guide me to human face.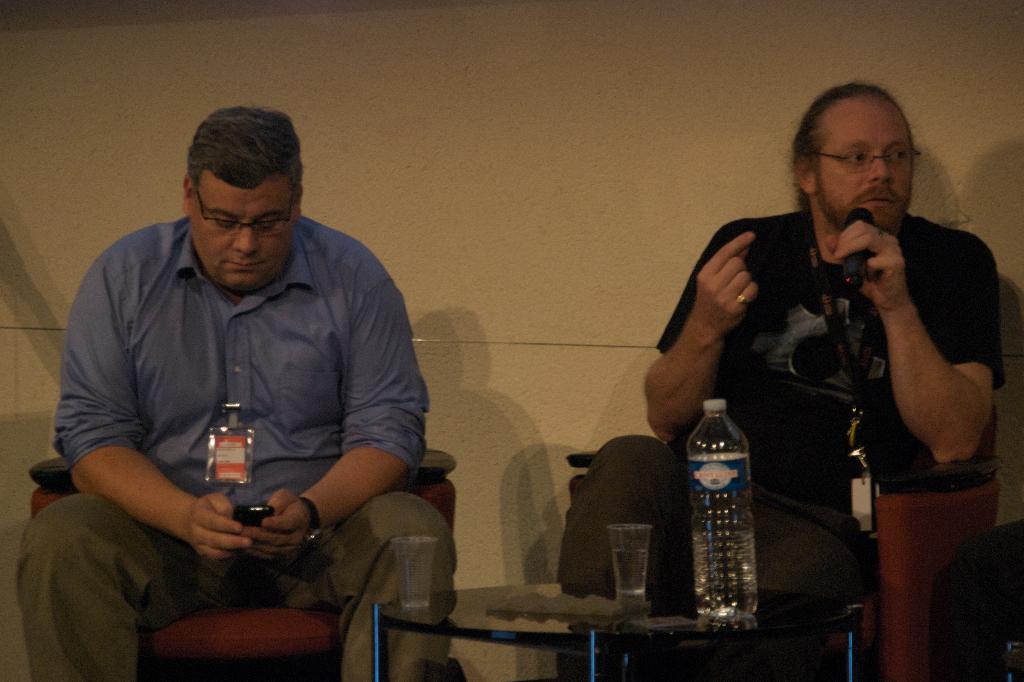
Guidance: rect(818, 110, 913, 219).
